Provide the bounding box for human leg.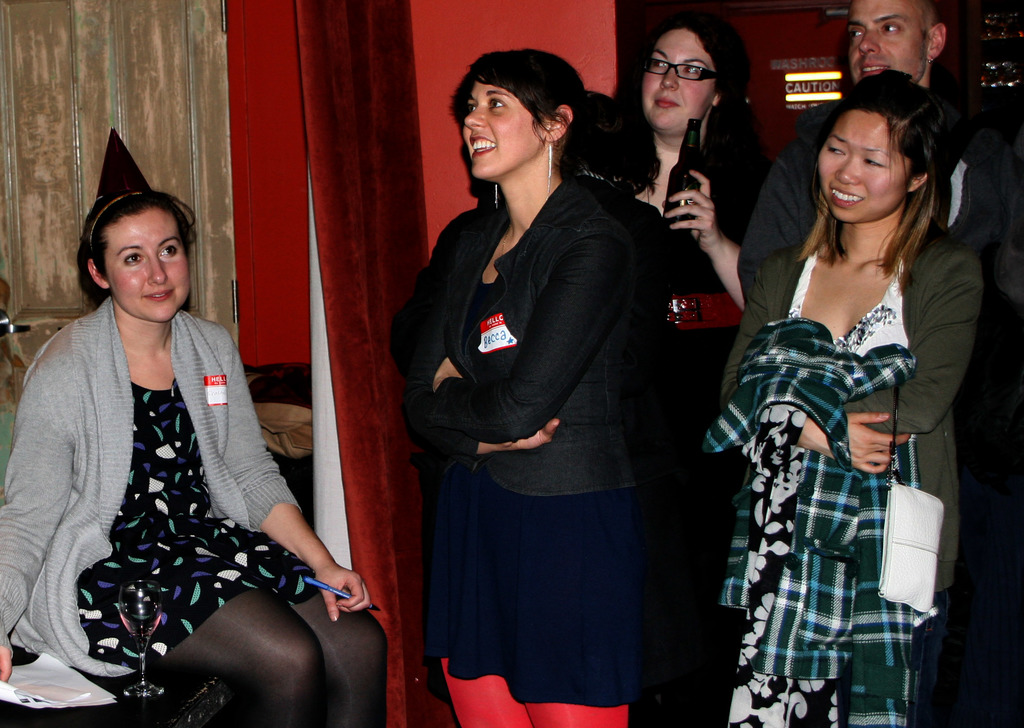
530:706:627:725.
